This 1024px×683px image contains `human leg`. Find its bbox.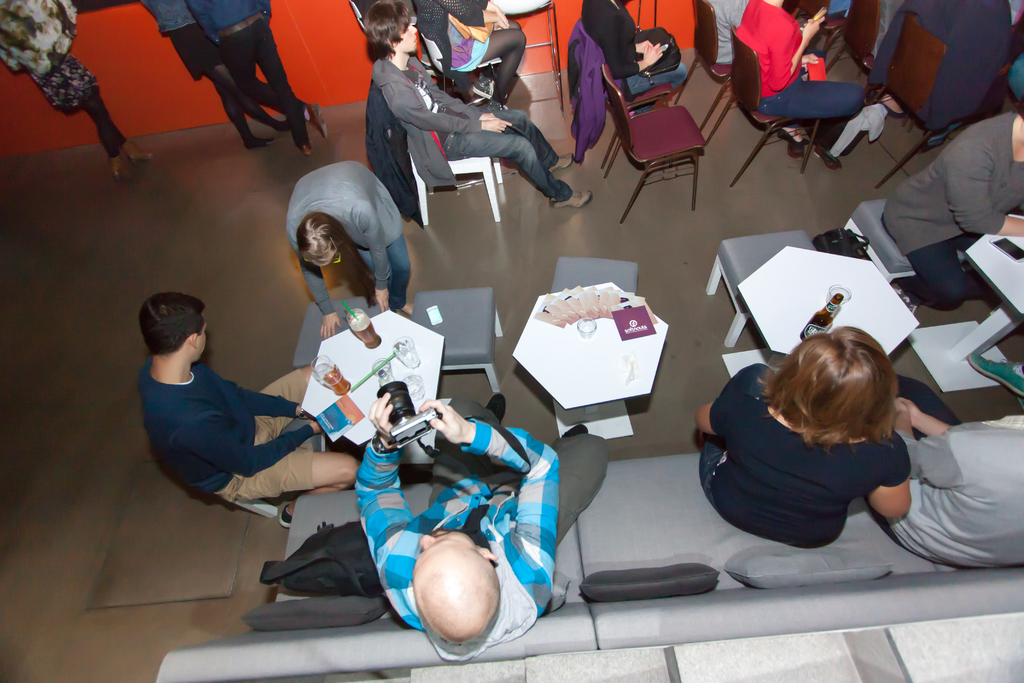
Rect(86, 72, 148, 154).
